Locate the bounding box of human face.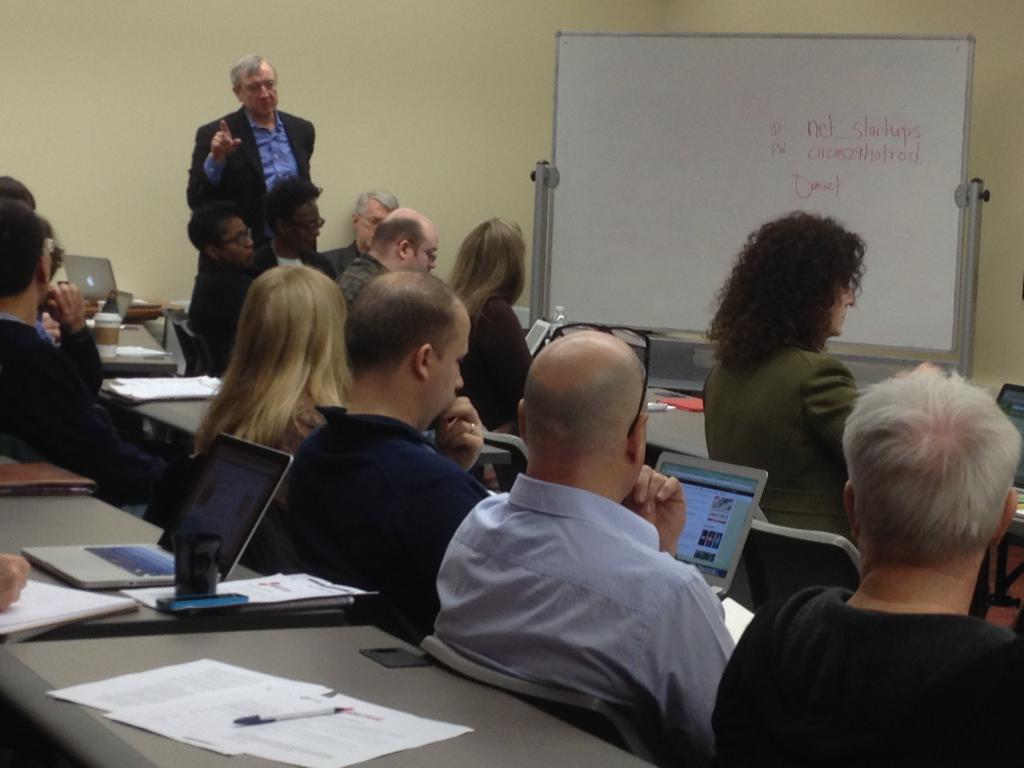
Bounding box: (left=355, top=198, right=392, bottom=252).
